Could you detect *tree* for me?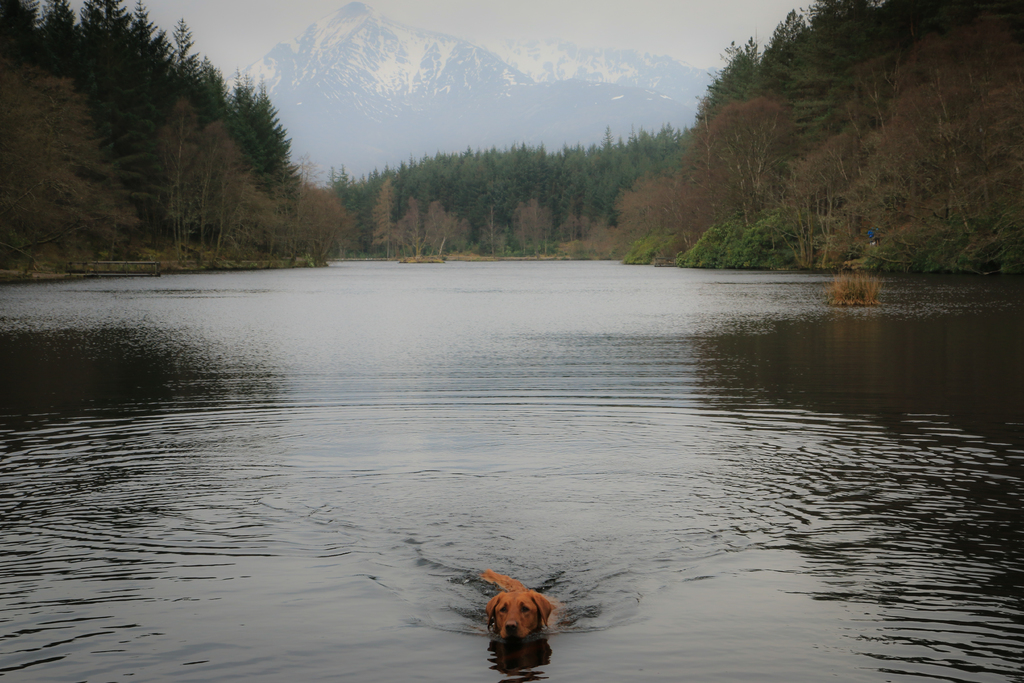
Detection result: bbox=(0, 0, 341, 262).
